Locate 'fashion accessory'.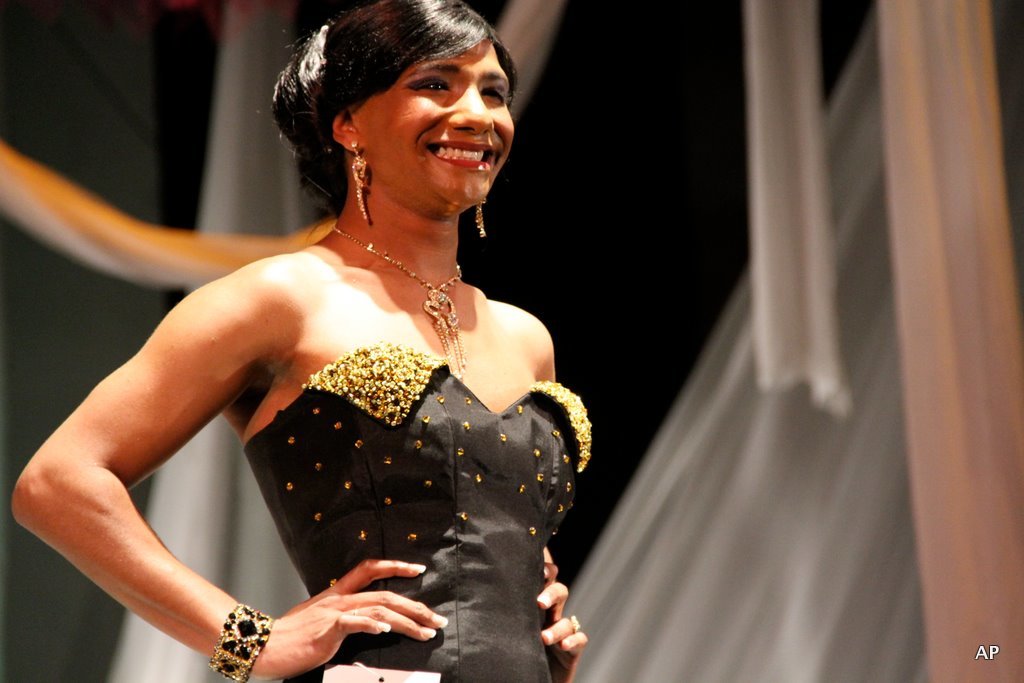
Bounding box: l=349, t=143, r=371, b=213.
